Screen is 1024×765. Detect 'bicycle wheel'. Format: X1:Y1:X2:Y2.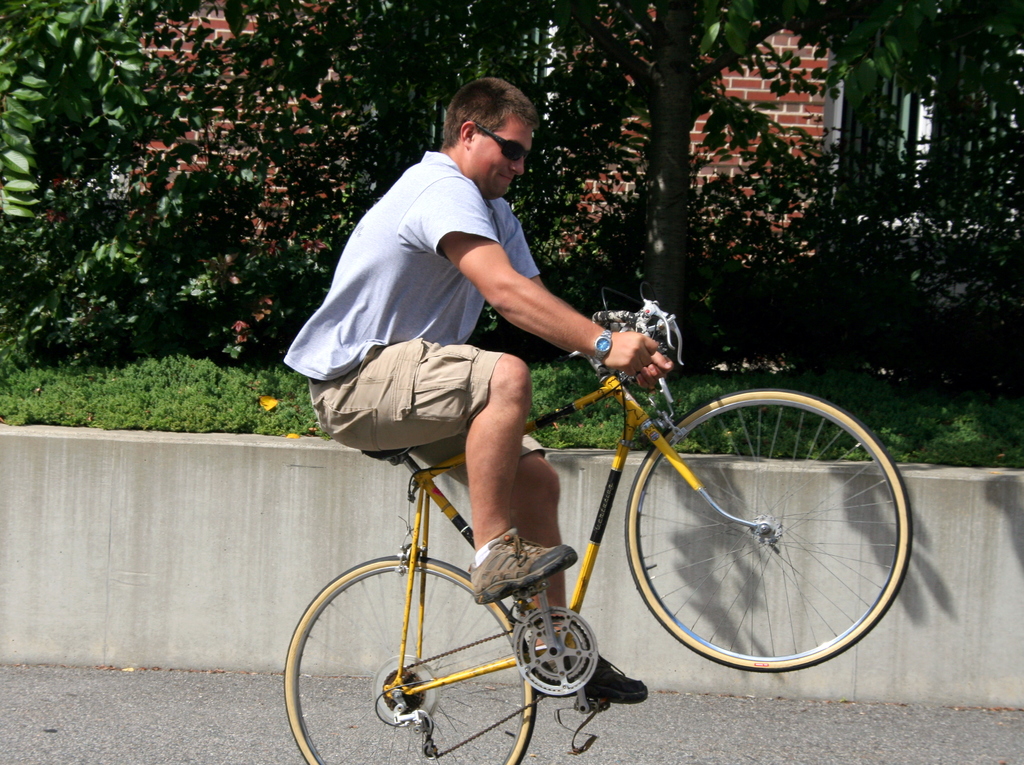
621:396:915:681.
